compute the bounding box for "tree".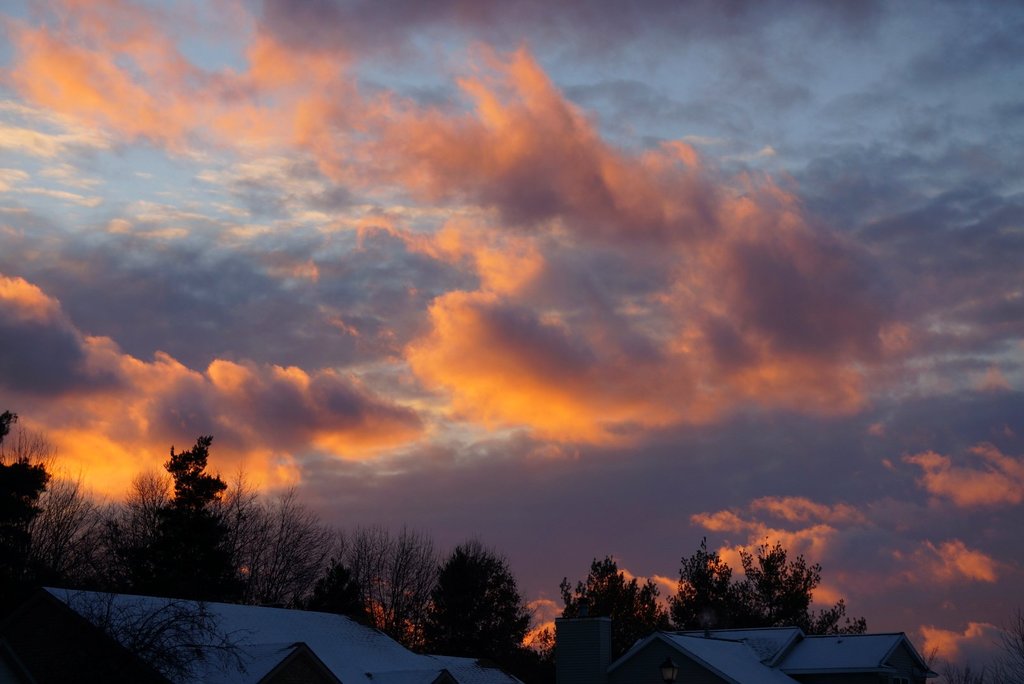
{"x1": 20, "y1": 459, "x2": 108, "y2": 585}.
